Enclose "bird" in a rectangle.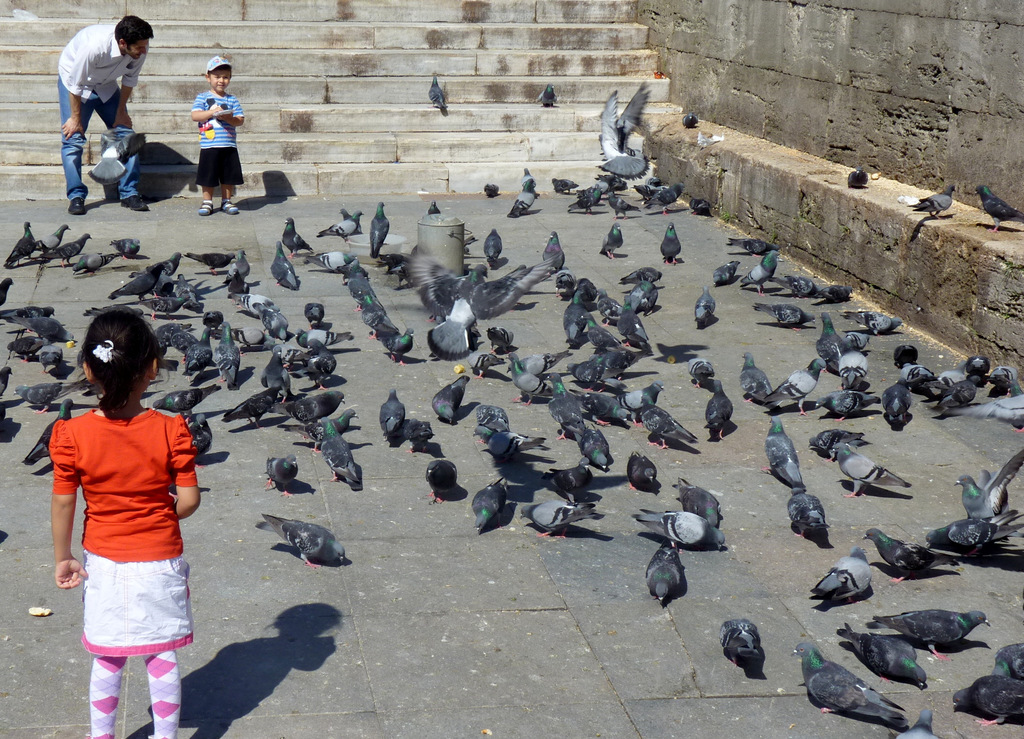
712, 259, 741, 288.
